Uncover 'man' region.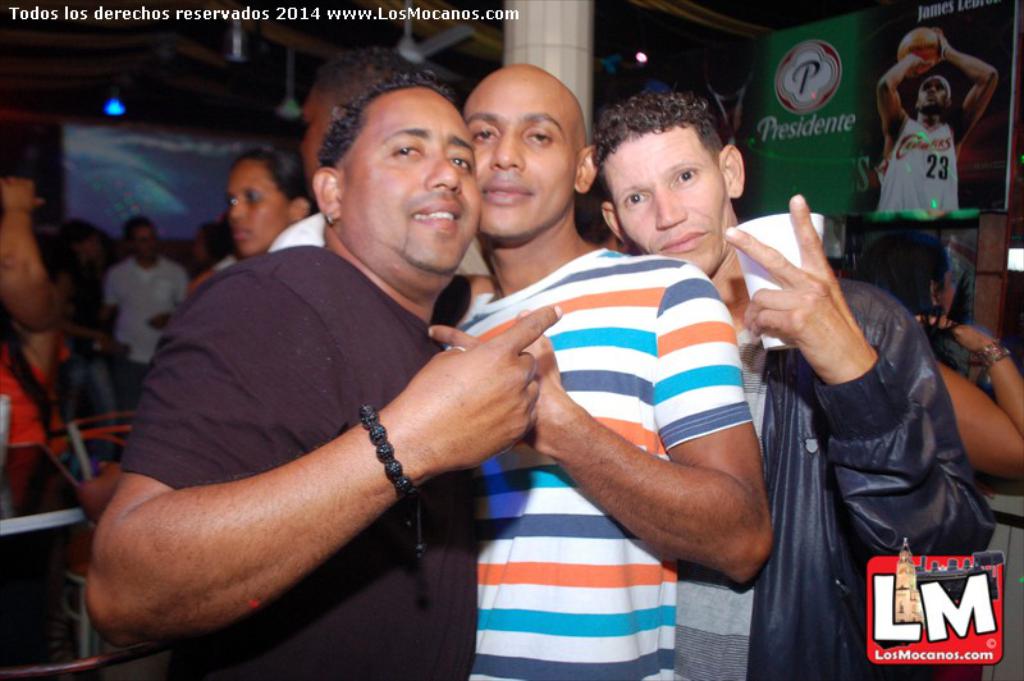
Uncovered: <box>436,63,782,680</box>.
